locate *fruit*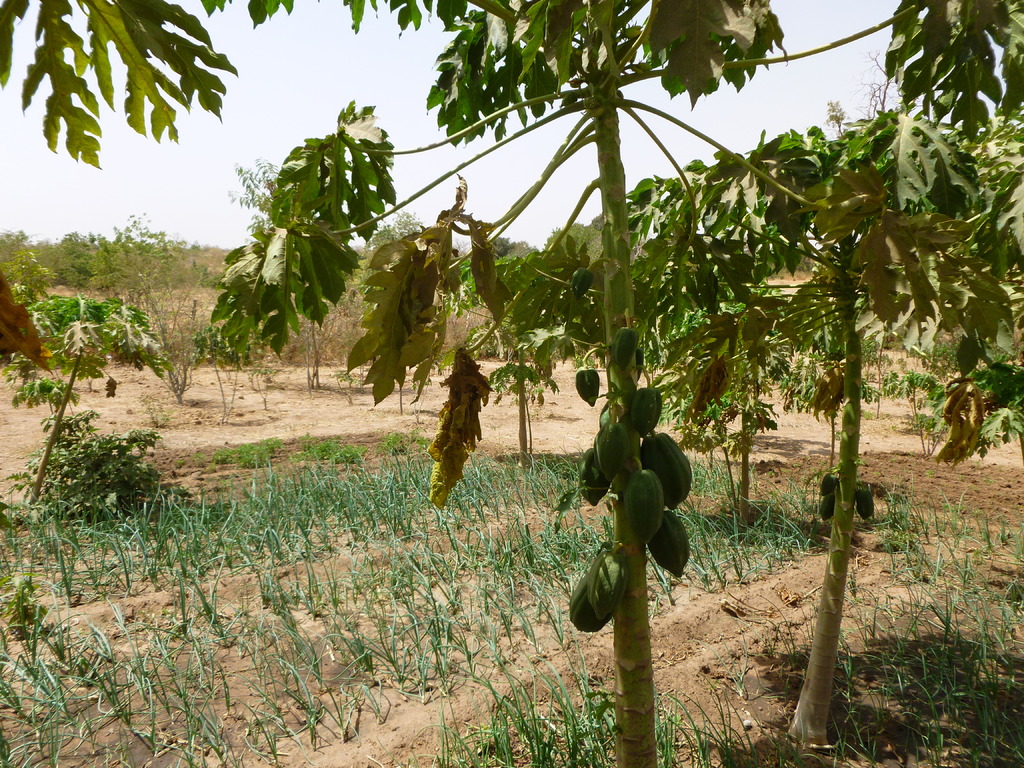
bbox=(577, 446, 618, 507)
